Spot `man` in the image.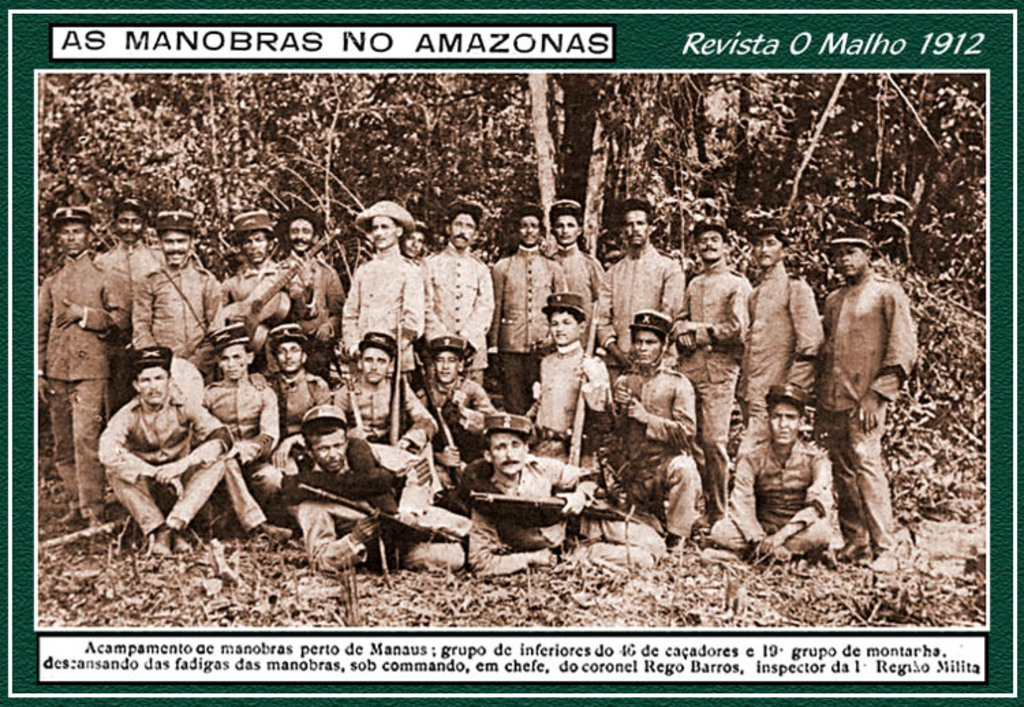
`man` found at bbox=[344, 195, 433, 385].
